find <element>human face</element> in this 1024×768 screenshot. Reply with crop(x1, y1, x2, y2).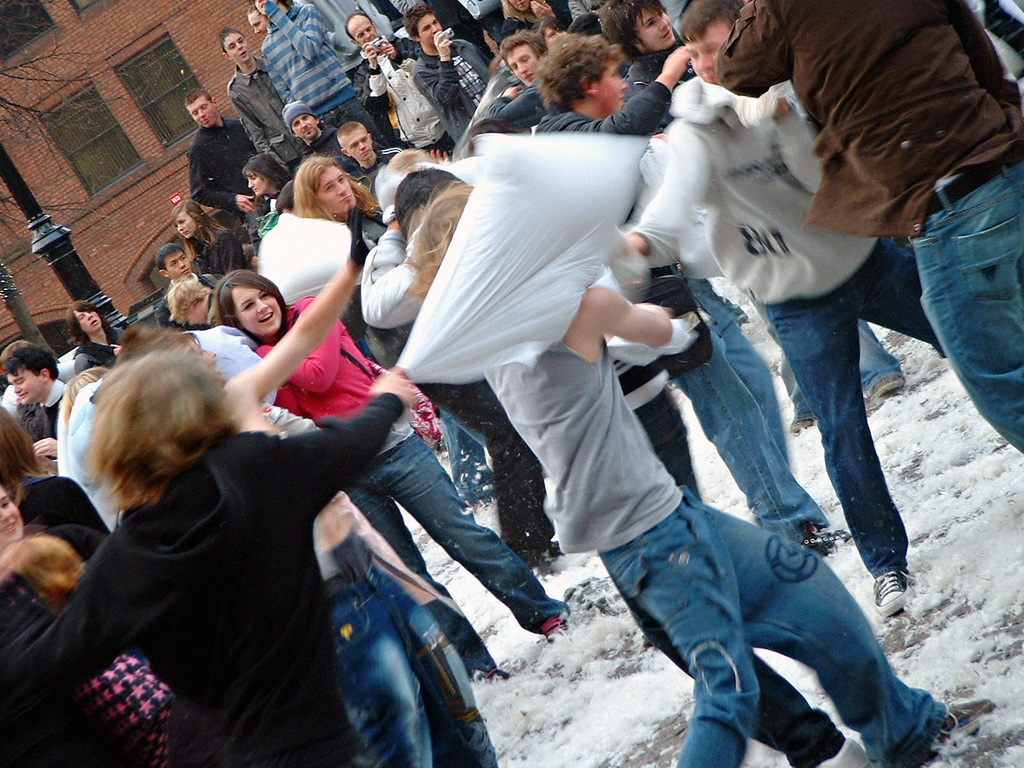
crop(406, 12, 439, 48).
